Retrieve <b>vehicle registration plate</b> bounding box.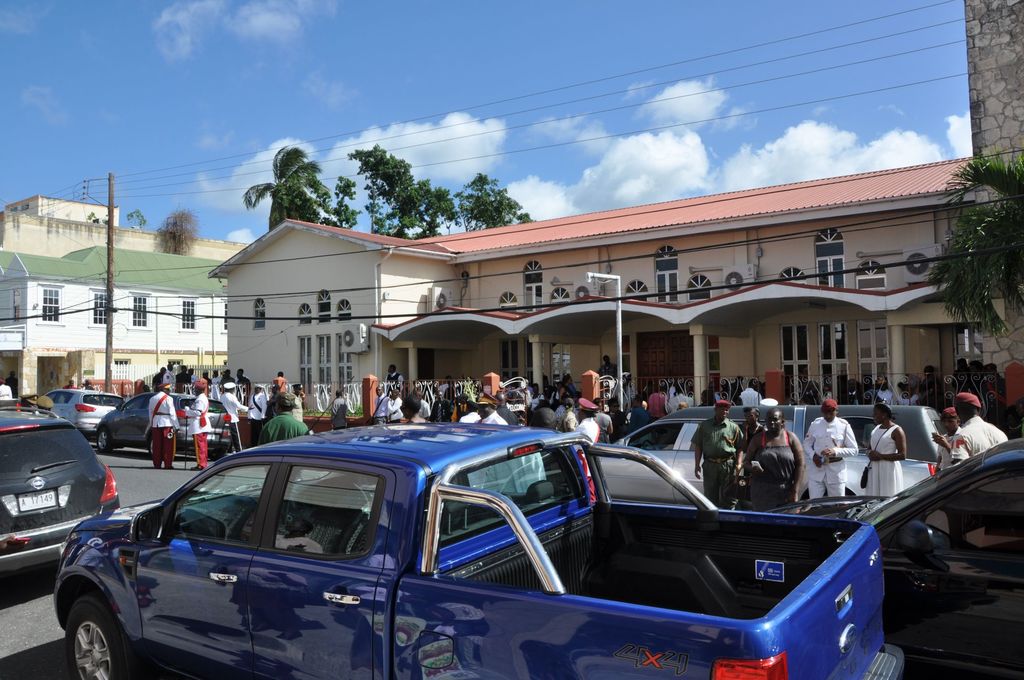
Bounding box: x1=14, y1=486, x2=61, y2=514.
